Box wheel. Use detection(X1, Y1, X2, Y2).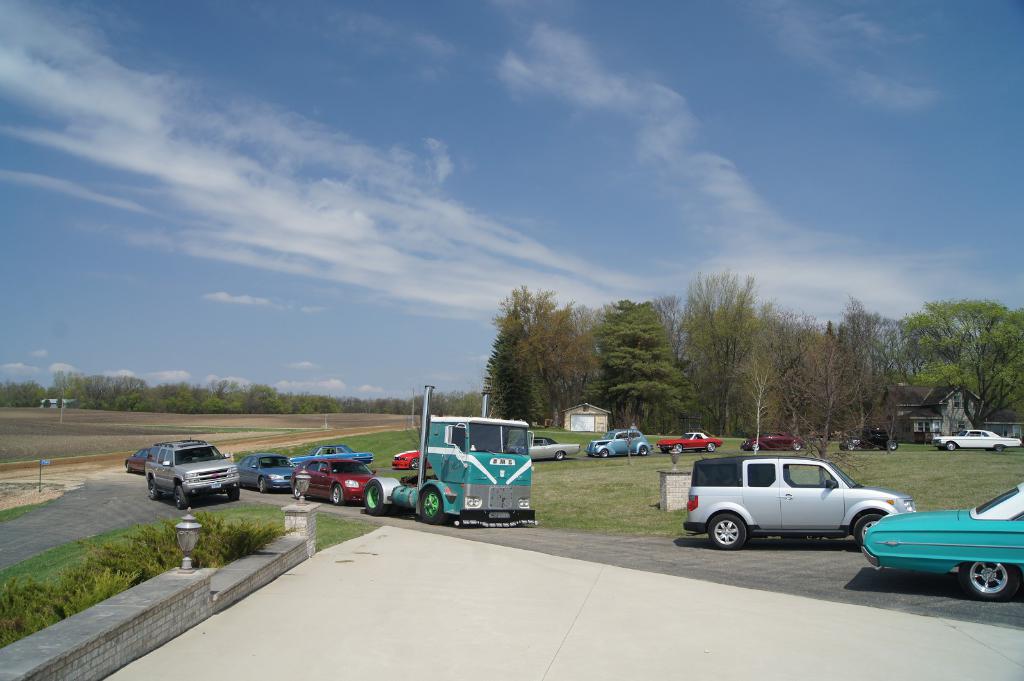
detection(851, 509, 883, 550).
